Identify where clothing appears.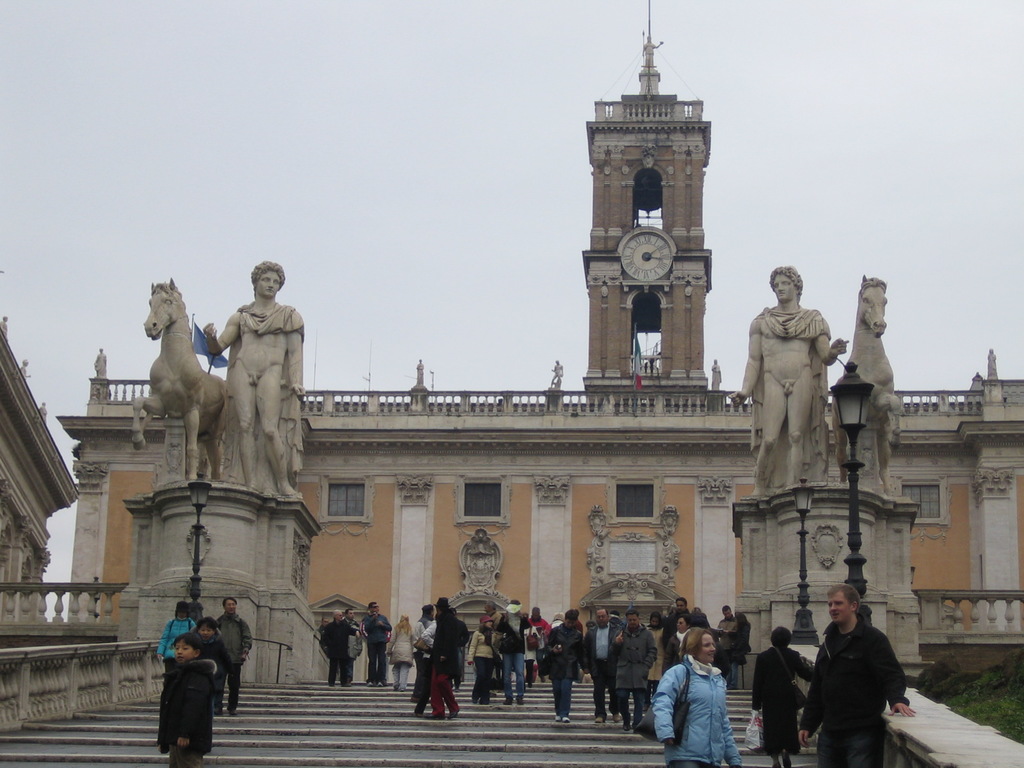
Appears at BBox(195, 630, 218, 683).
